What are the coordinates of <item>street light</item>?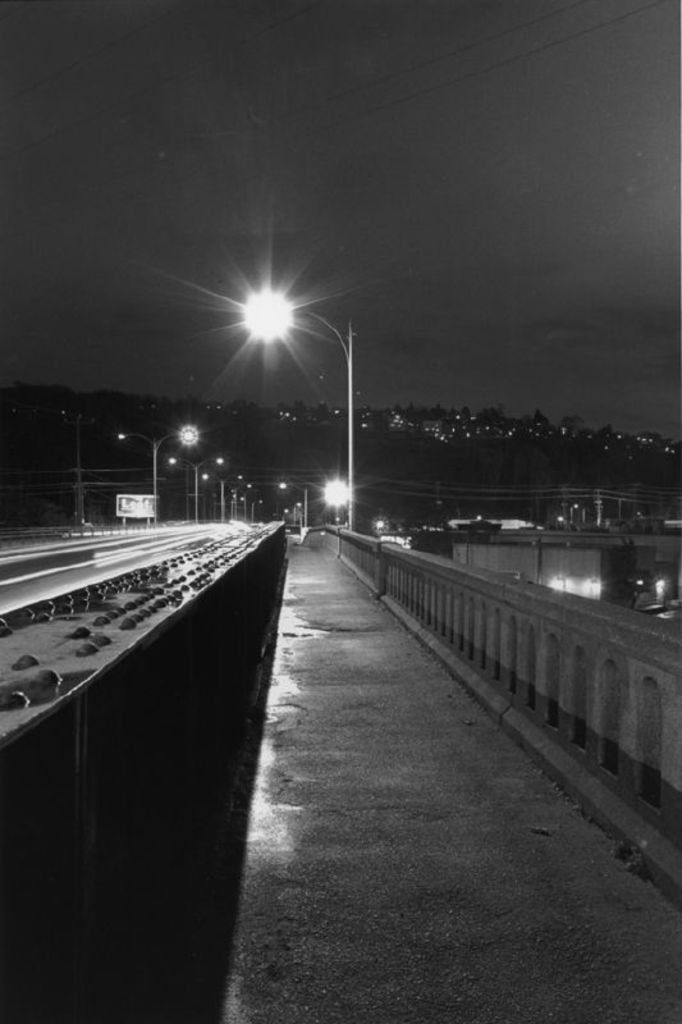
pyautogui.locateOnScreen(257, 282, 386, 508).
